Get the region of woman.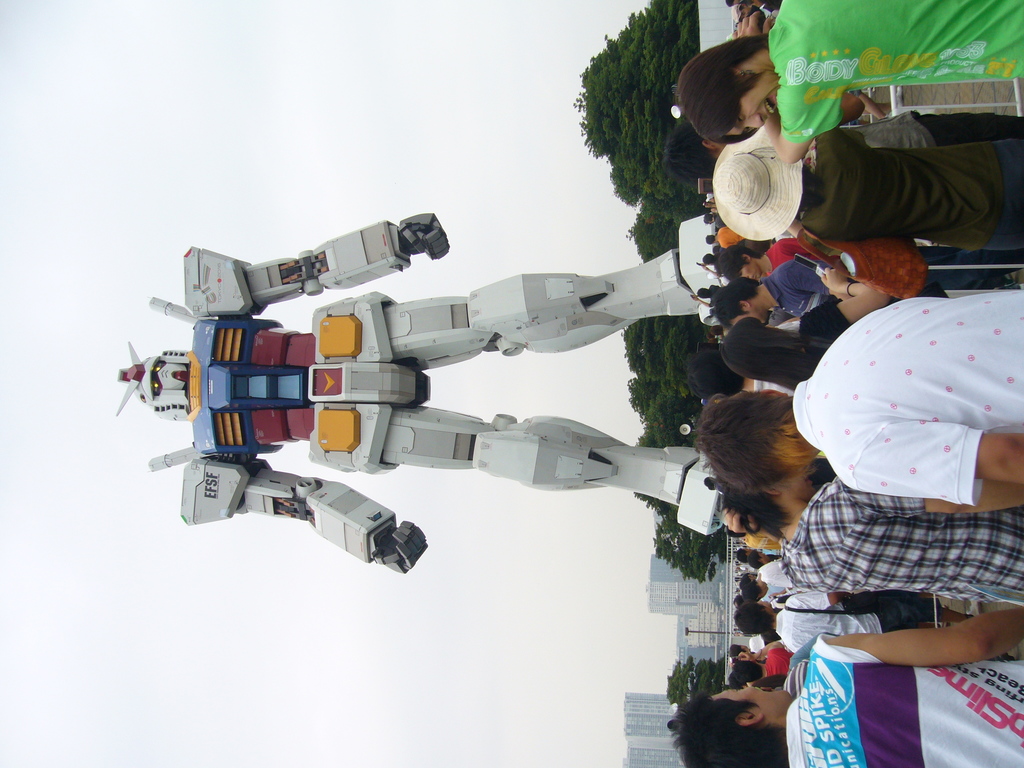
locate(710, 119, 1023, 259).
